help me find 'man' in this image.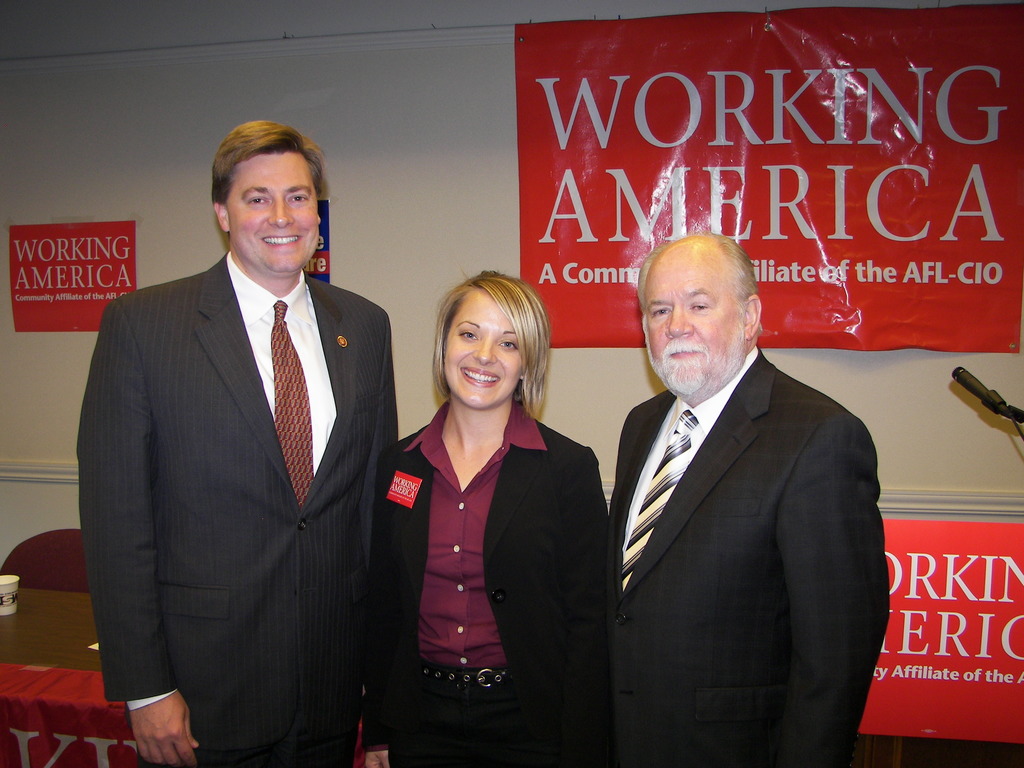
Found it: Rect(606, 233, 892, 767).
